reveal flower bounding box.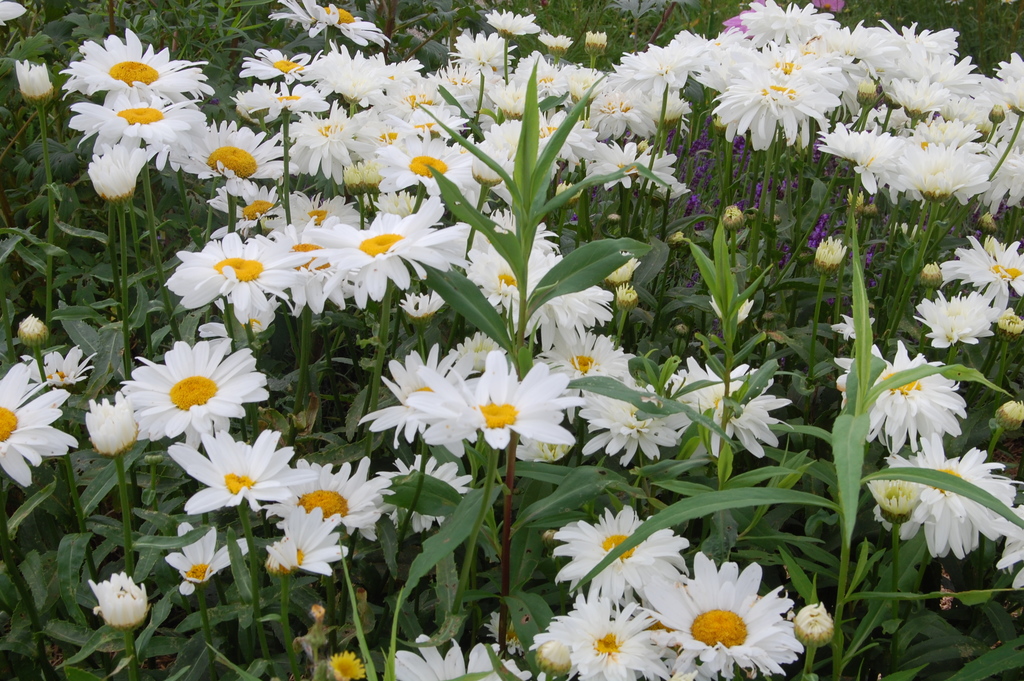
Revealed: locate(482, 612, 548, 656).
